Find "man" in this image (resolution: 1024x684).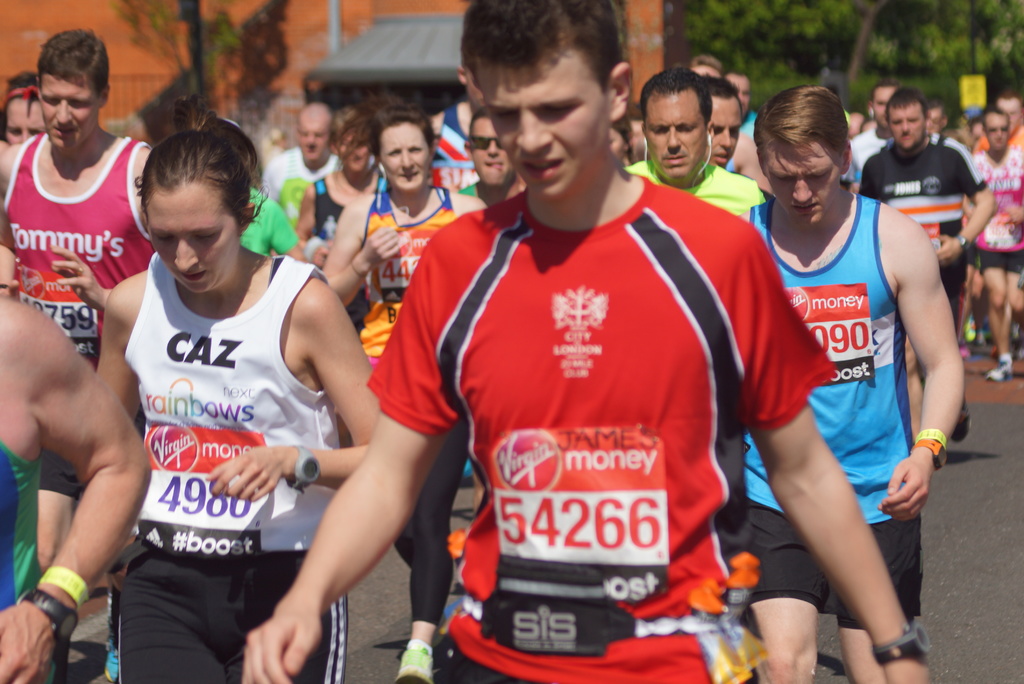
709:70:957:681.
